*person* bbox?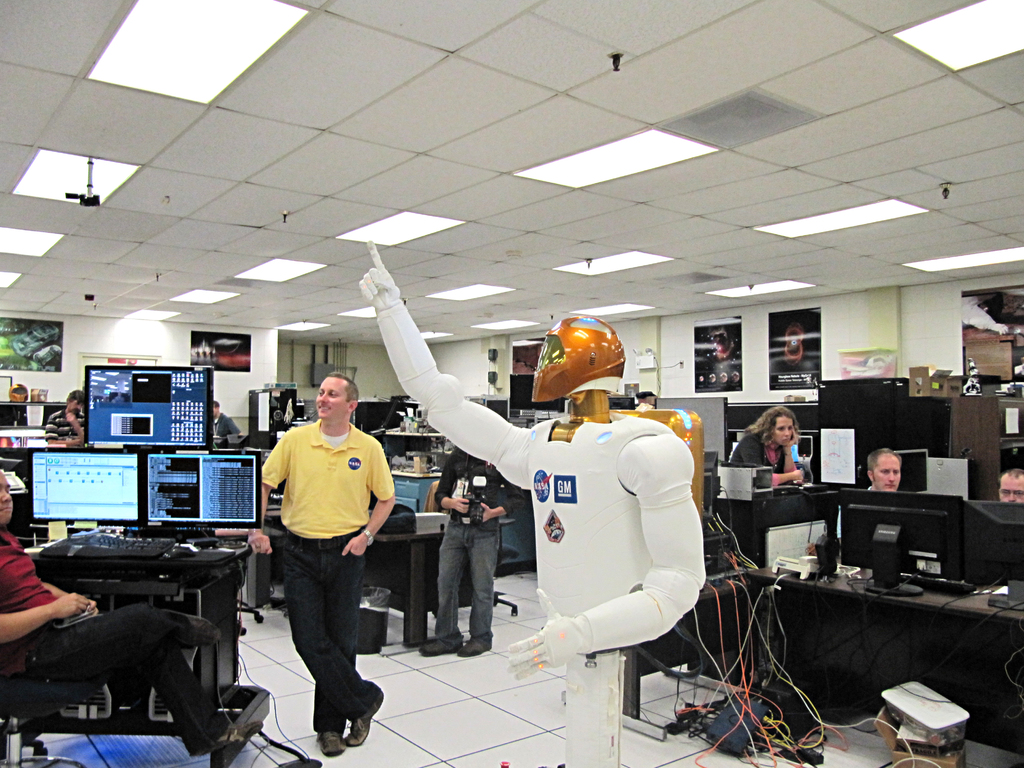
<region>417, 442, 525, 662</region>
